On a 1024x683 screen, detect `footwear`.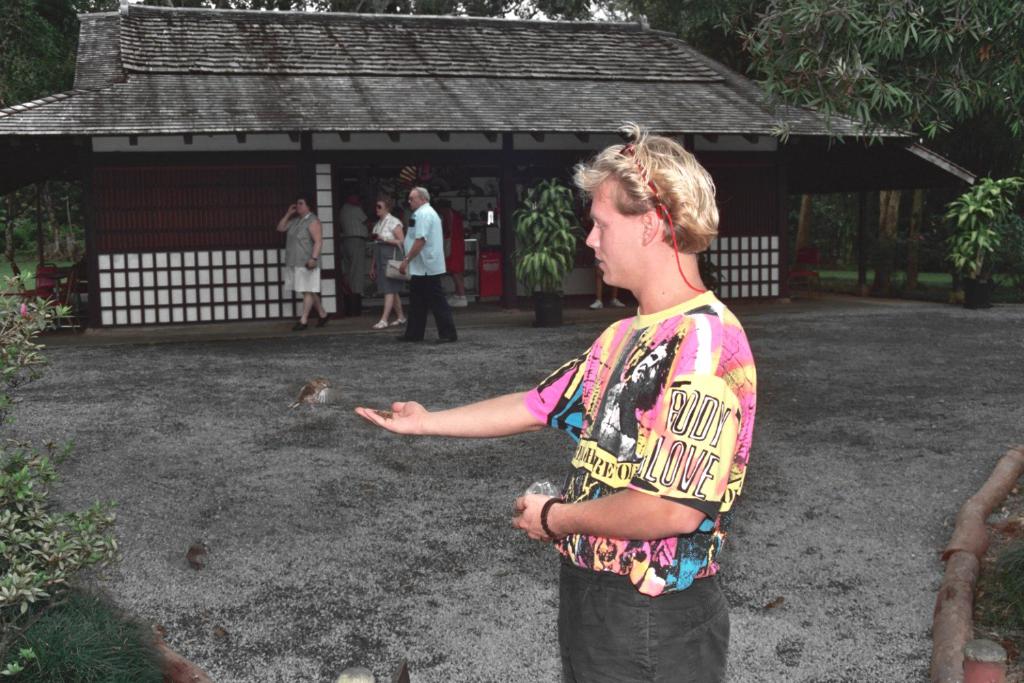
box(391, 318, 408, 324).
